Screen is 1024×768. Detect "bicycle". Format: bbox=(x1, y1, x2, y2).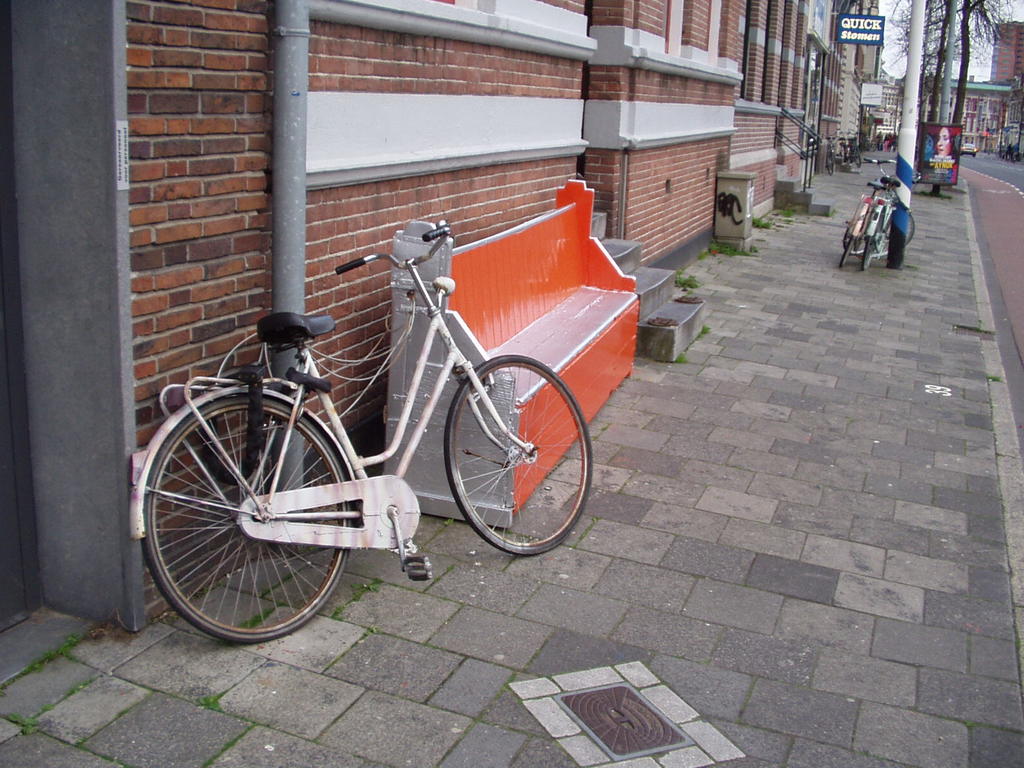
bbox=(825, 133, 836, 175).
